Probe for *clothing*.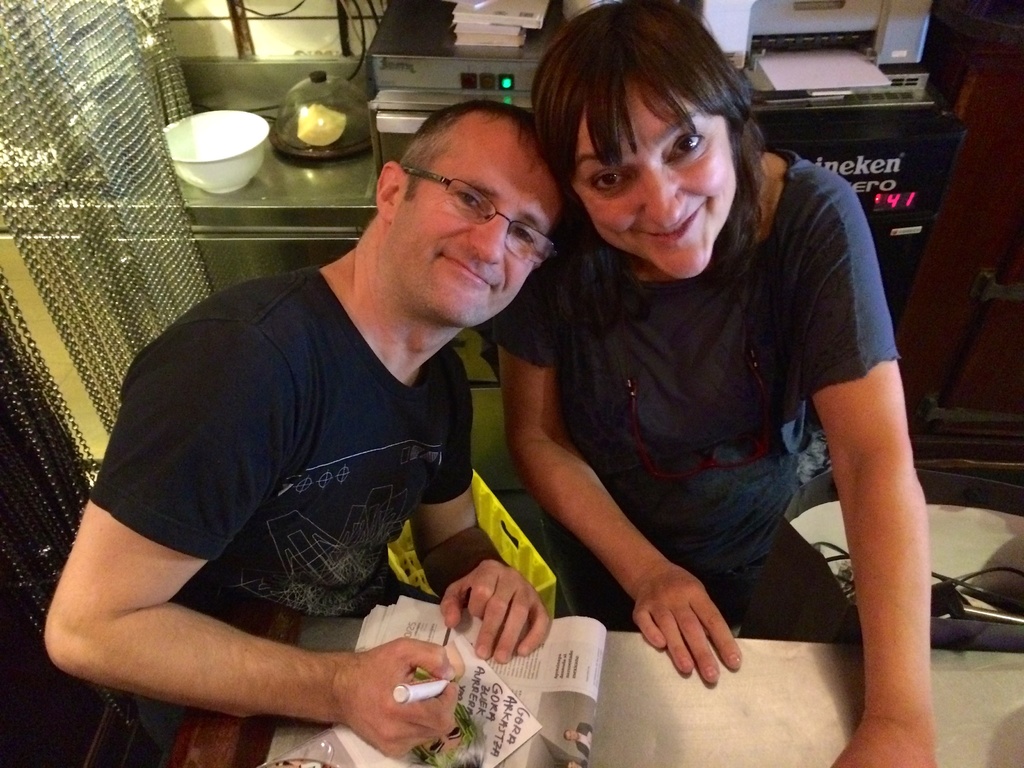
Probe result: pyautogui.locateOnScreen(520, 97, 918, 701).
